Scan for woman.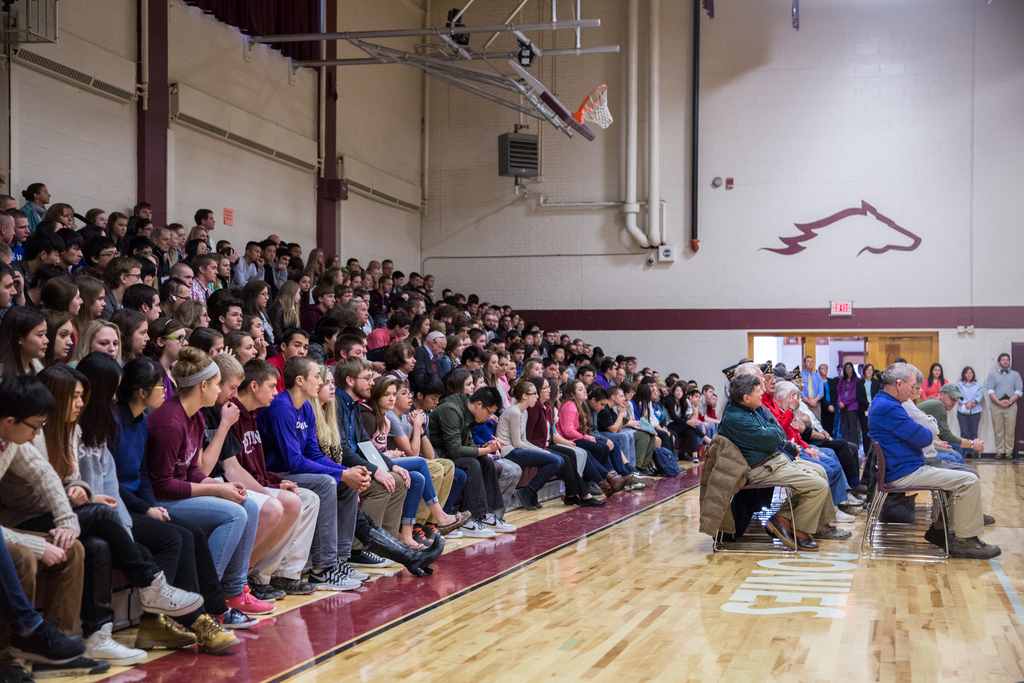
Scan result: bbox=[366, 268, 378, 281].
